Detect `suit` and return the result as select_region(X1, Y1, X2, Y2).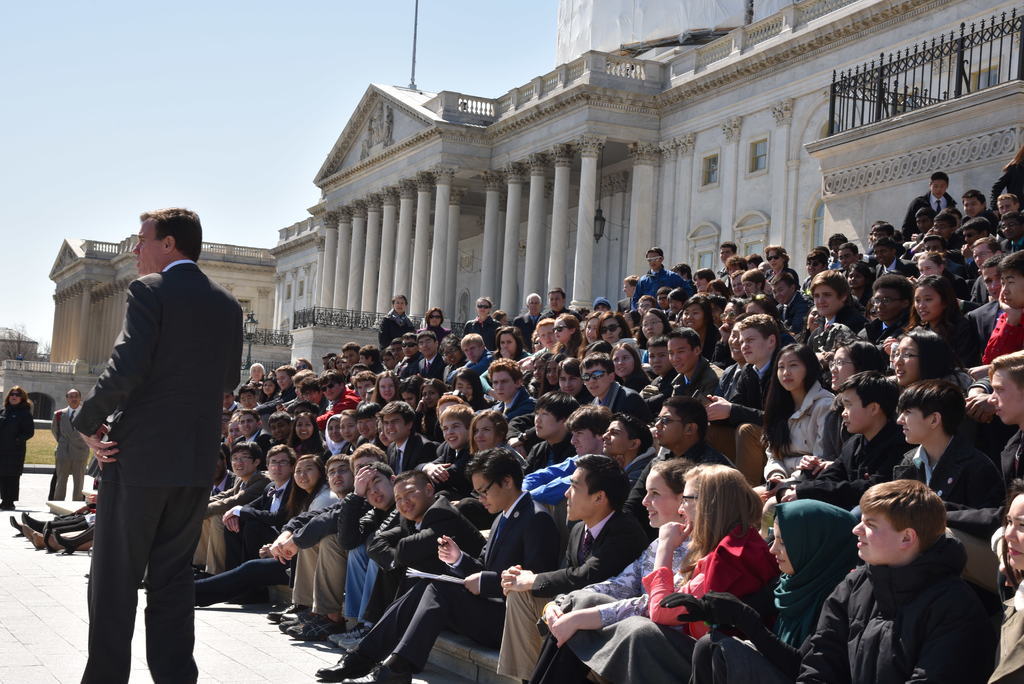
select_region(528, 506, 651, 598).
